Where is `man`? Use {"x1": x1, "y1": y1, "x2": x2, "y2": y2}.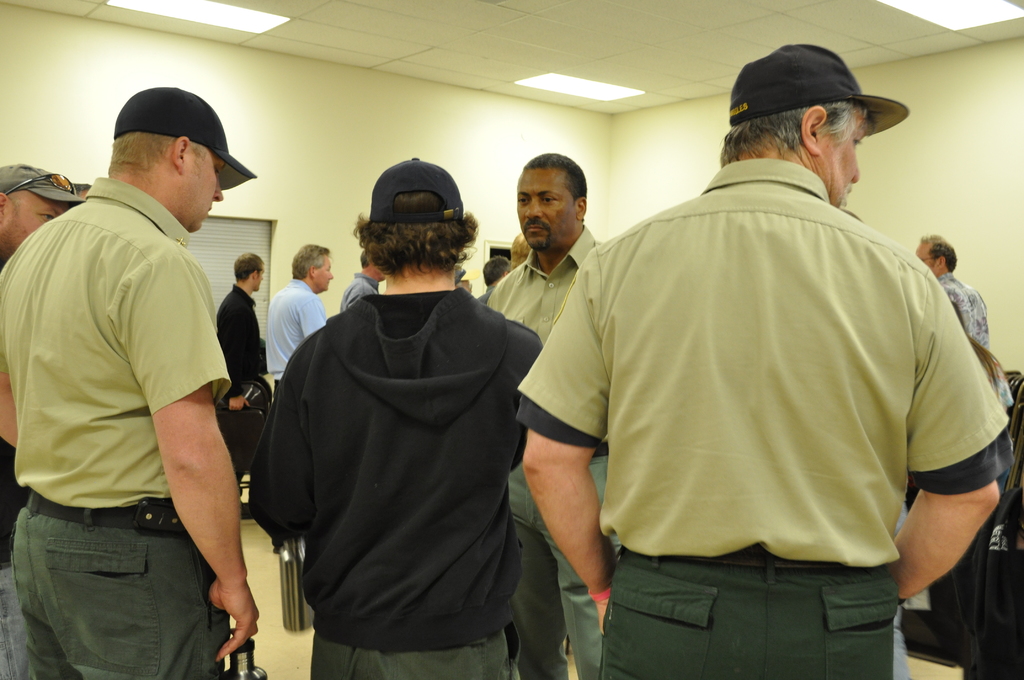
{"x1": 0, "y1": 163, "x2": 87, "y2": 679}.
